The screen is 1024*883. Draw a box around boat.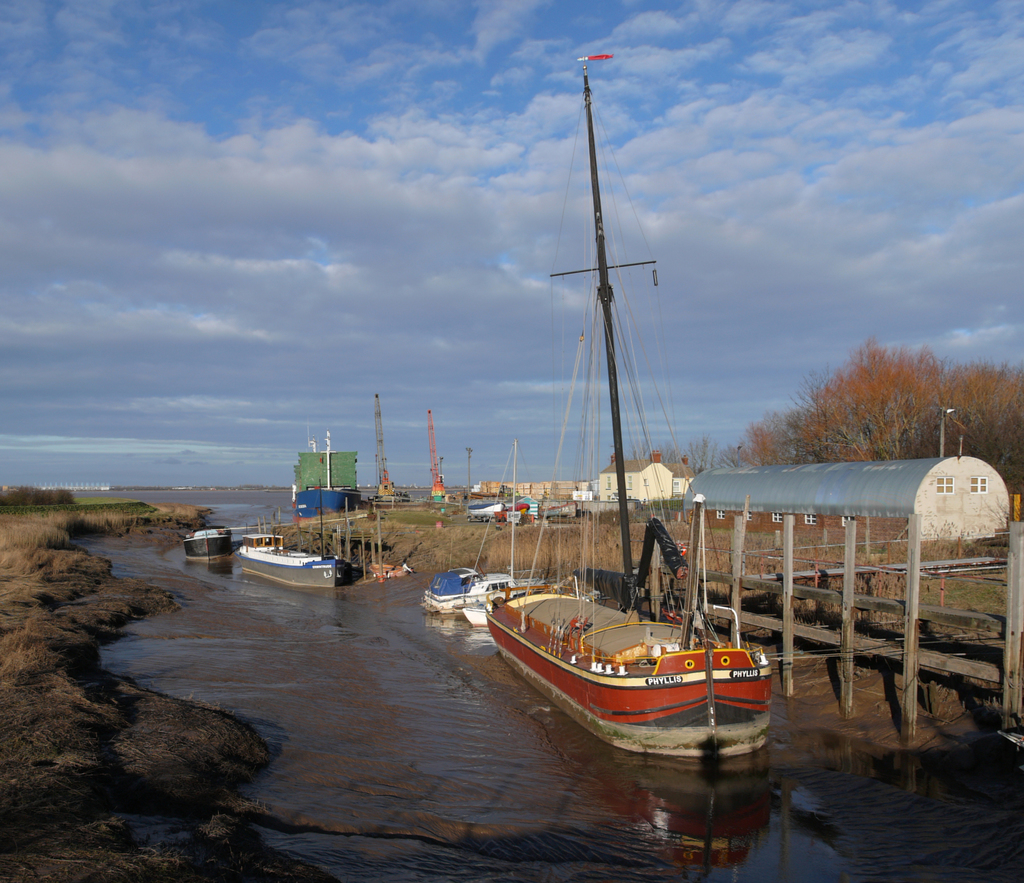
<region>422, 558, 487, 619</region>.
